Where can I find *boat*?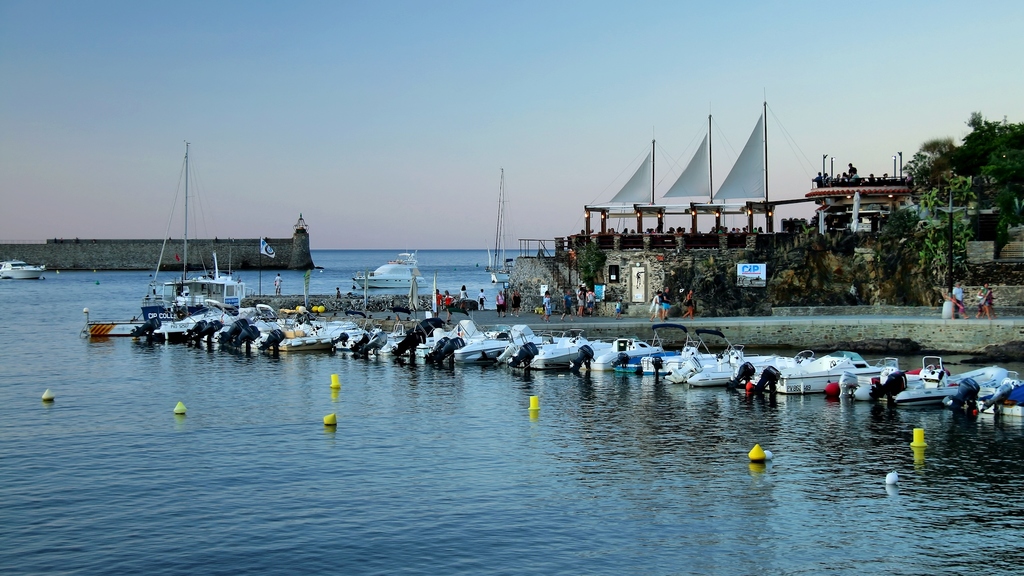
You can find it at (0,254,44,280).
